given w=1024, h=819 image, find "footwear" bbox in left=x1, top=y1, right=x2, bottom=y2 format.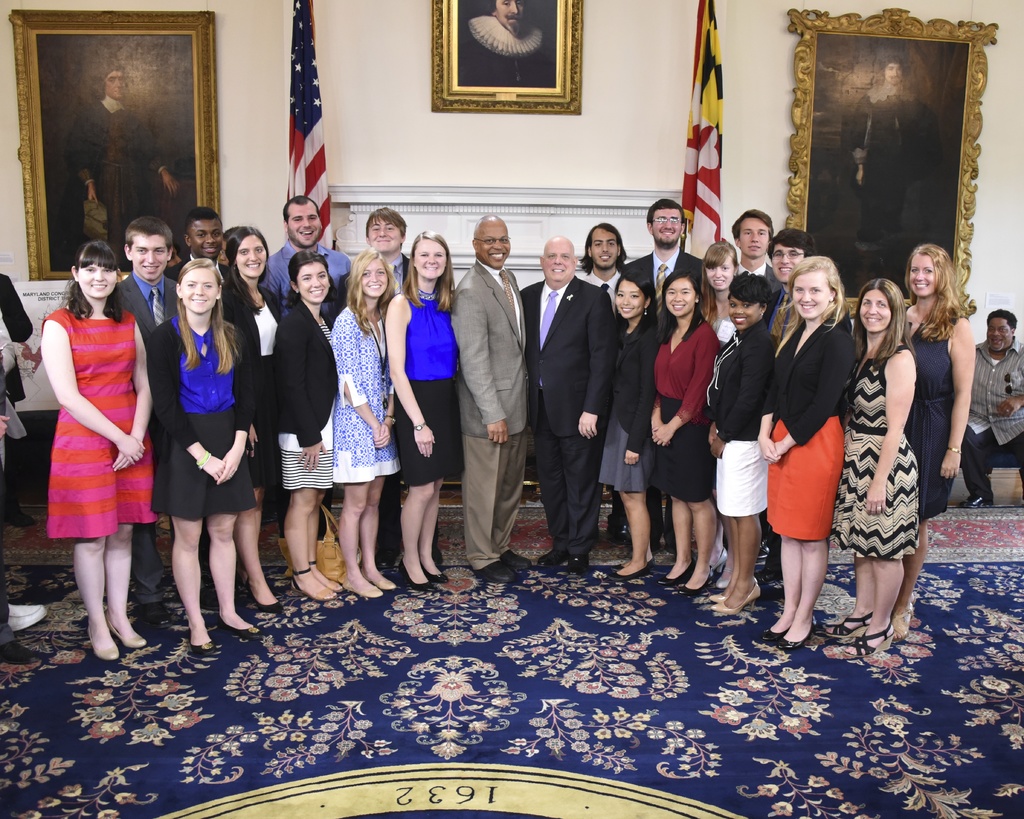
left=710, top=584, right=759, bottom=613.
